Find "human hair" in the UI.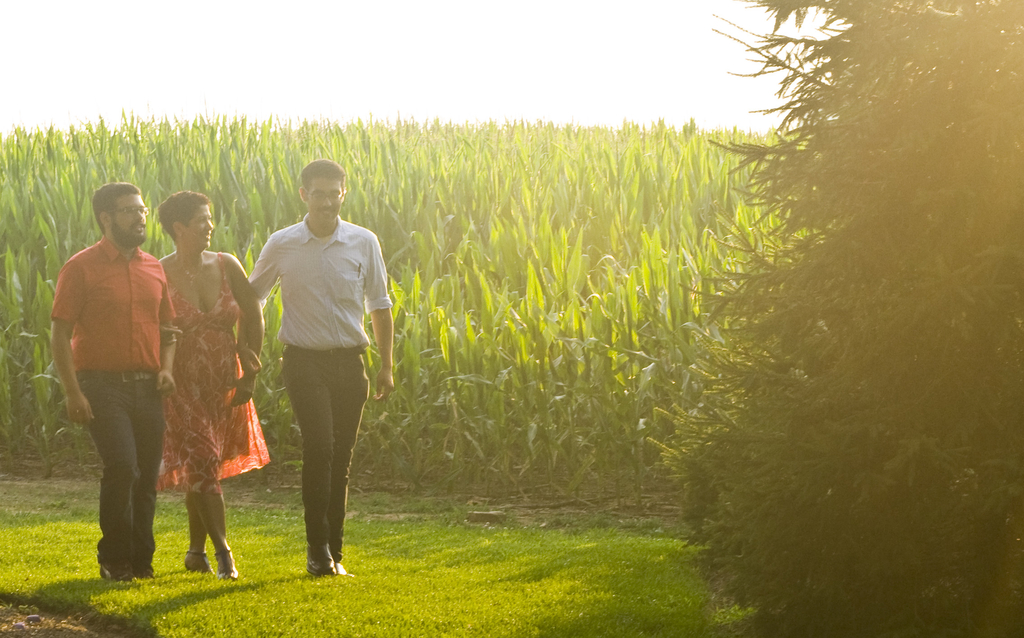
UI element at crop(161, 193, 214, 239).
